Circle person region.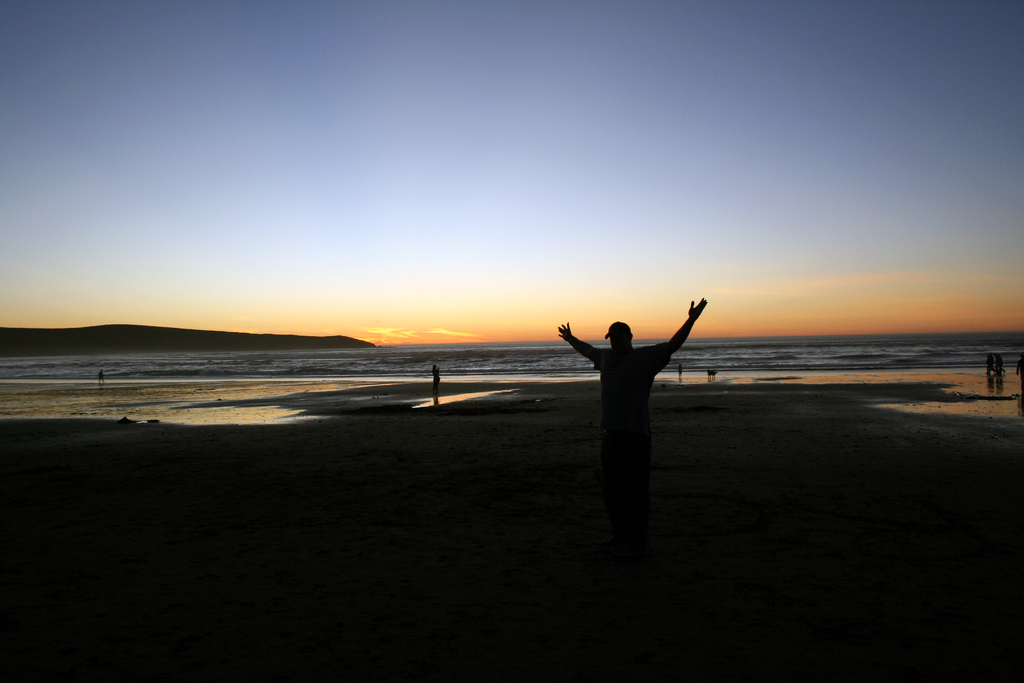
Region: select_region(1016, 356, 1023, 390).
